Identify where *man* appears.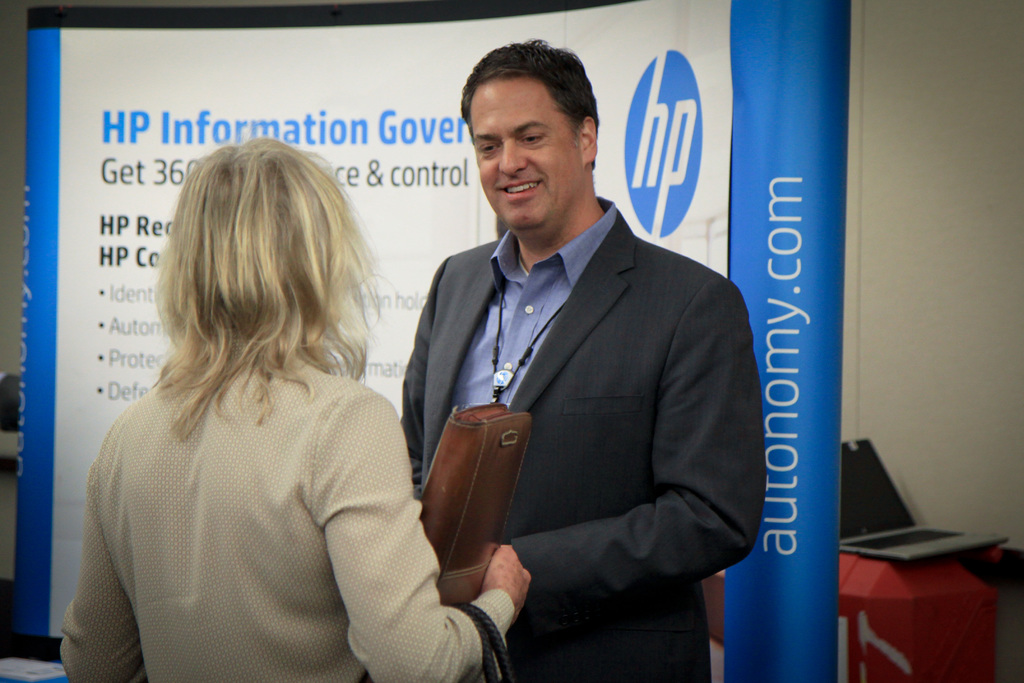
Appears at (367, 53, 740, 682).
